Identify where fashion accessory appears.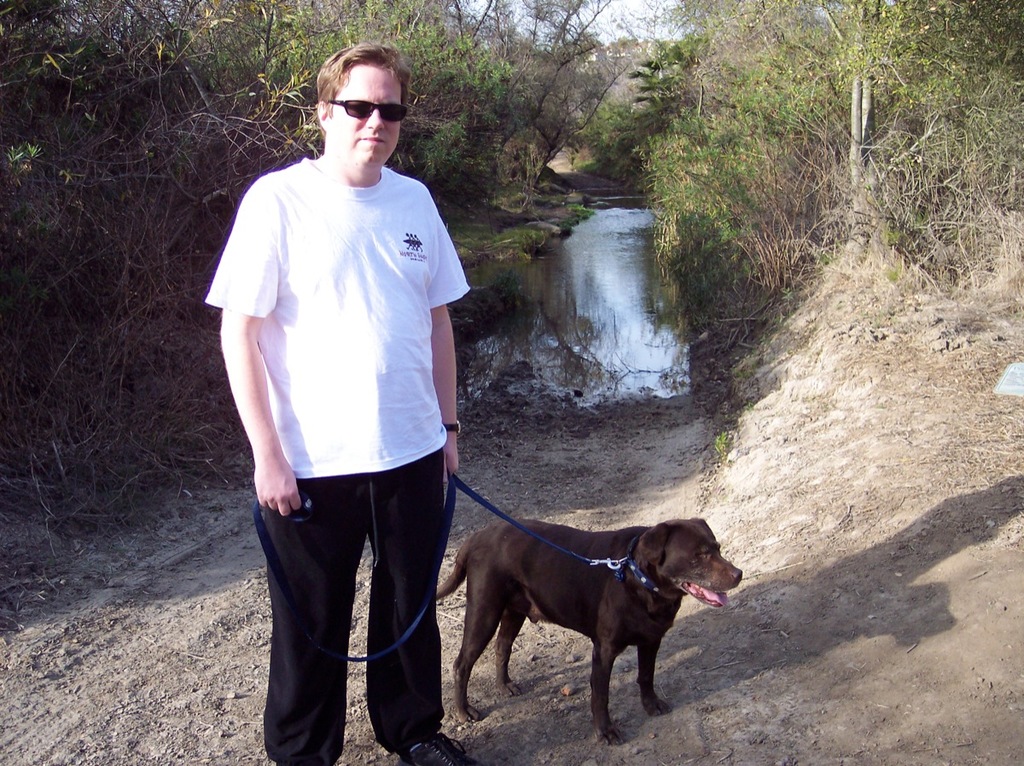
Appears at crop(441, 415, 465, 432).
